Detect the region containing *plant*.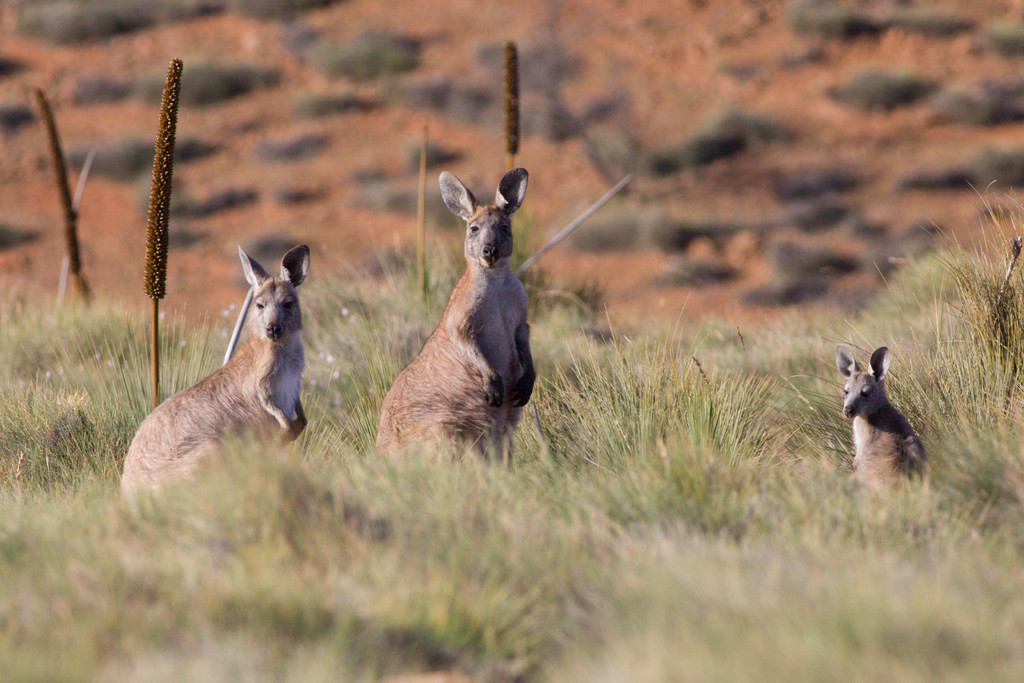
420/213/551/309.
